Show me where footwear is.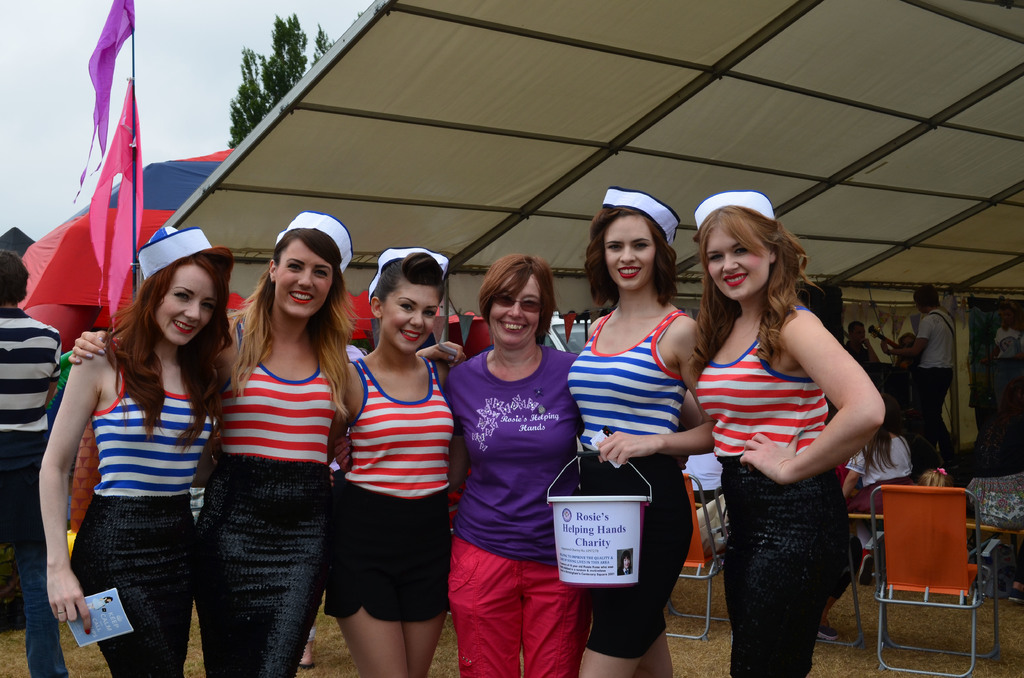
footwear is at <box>1008,588,1023,603</box>.
